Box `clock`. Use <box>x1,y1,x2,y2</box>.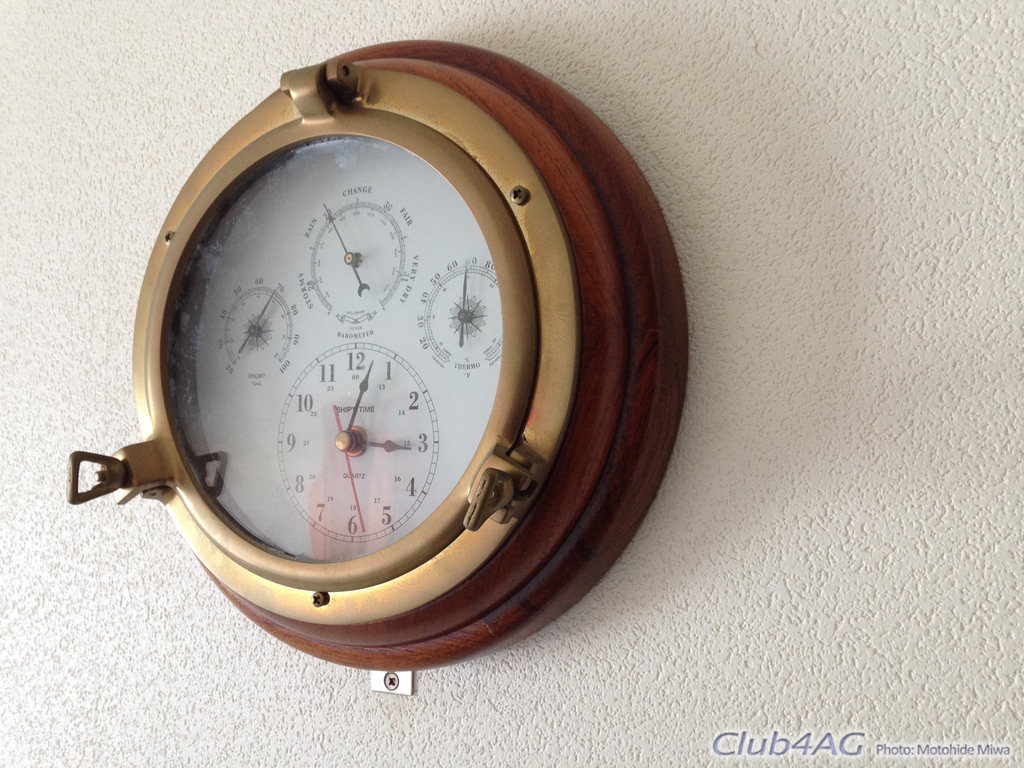
<box>115,60,582,666</box>.
